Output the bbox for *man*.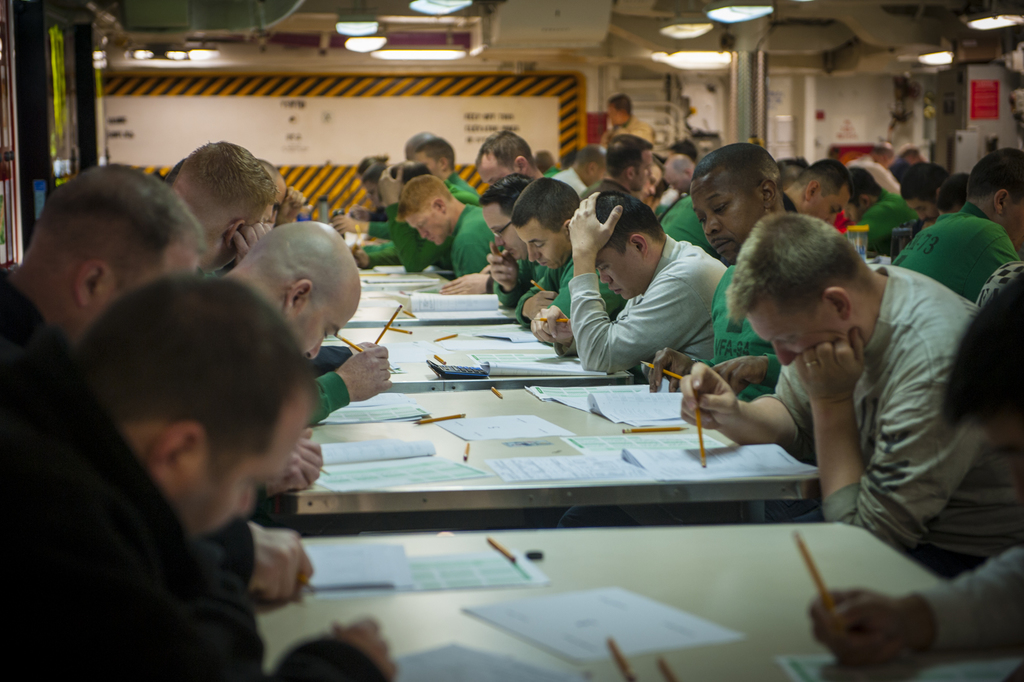
l=561, t=186, r=726, b=377.
